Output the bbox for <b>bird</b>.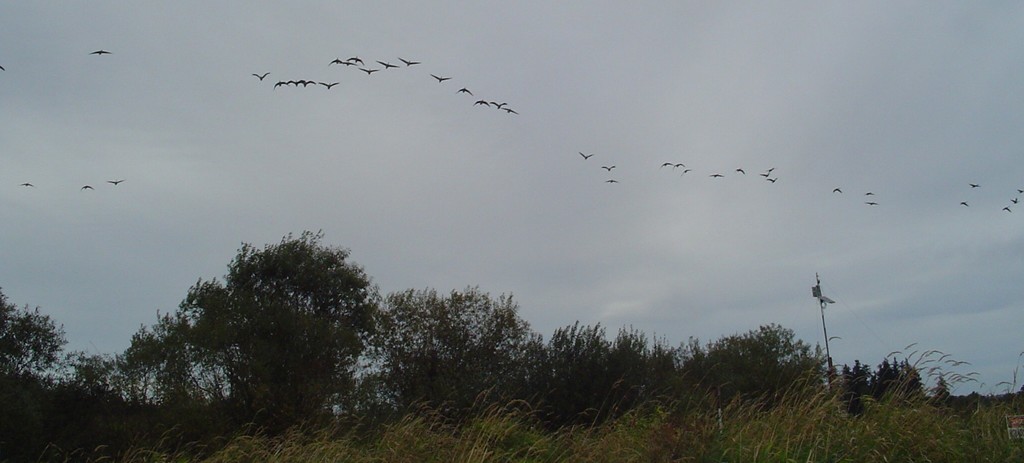
<bbox>577, 152, 595, 160</bbox>.
